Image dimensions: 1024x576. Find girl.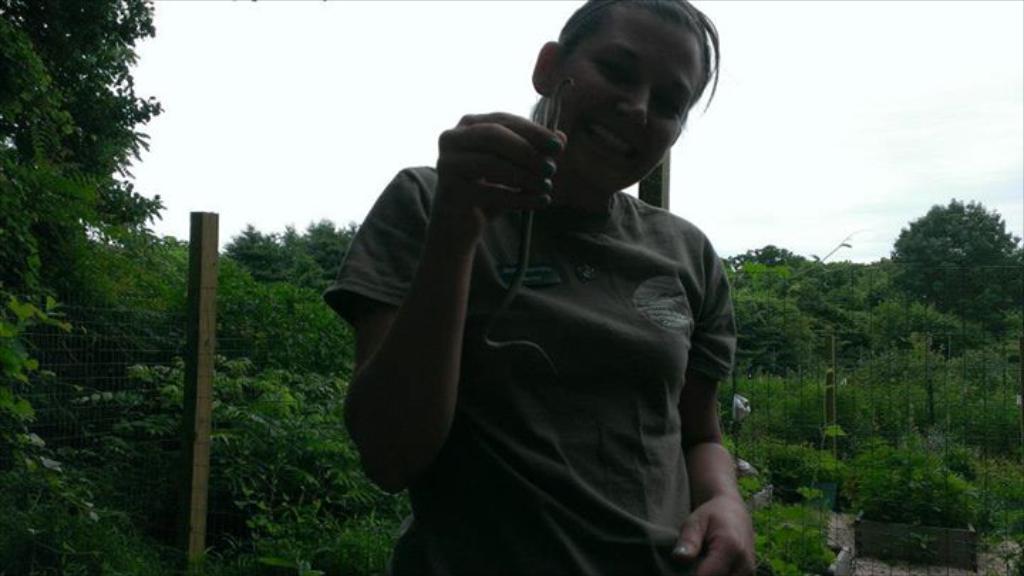
327:0:752:575.
